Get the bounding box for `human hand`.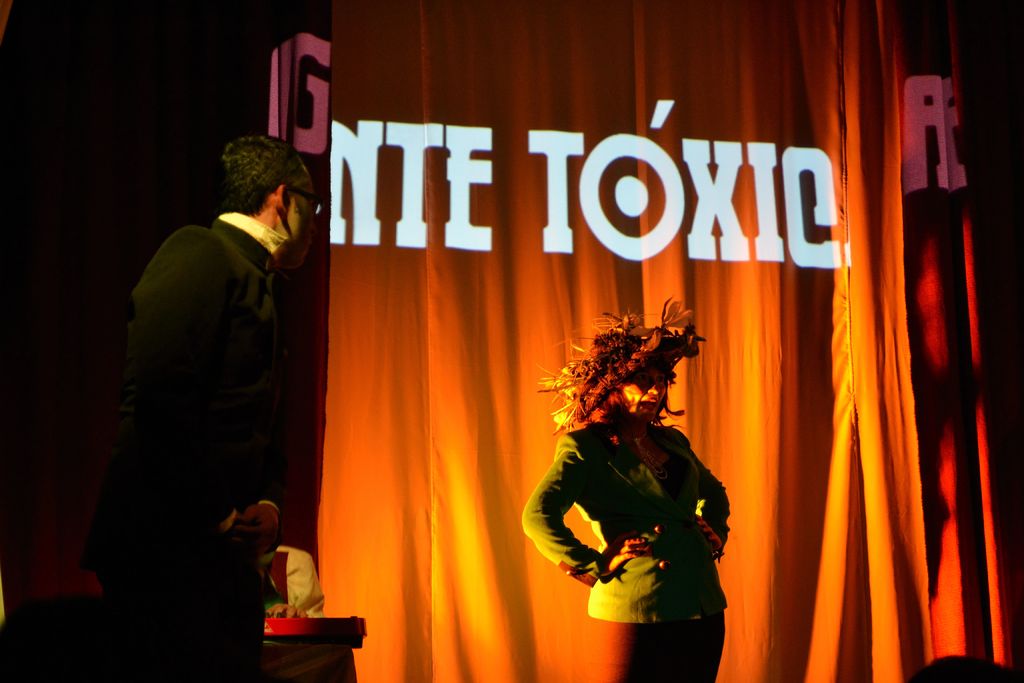
bbox(603, 531, 650, 579).
